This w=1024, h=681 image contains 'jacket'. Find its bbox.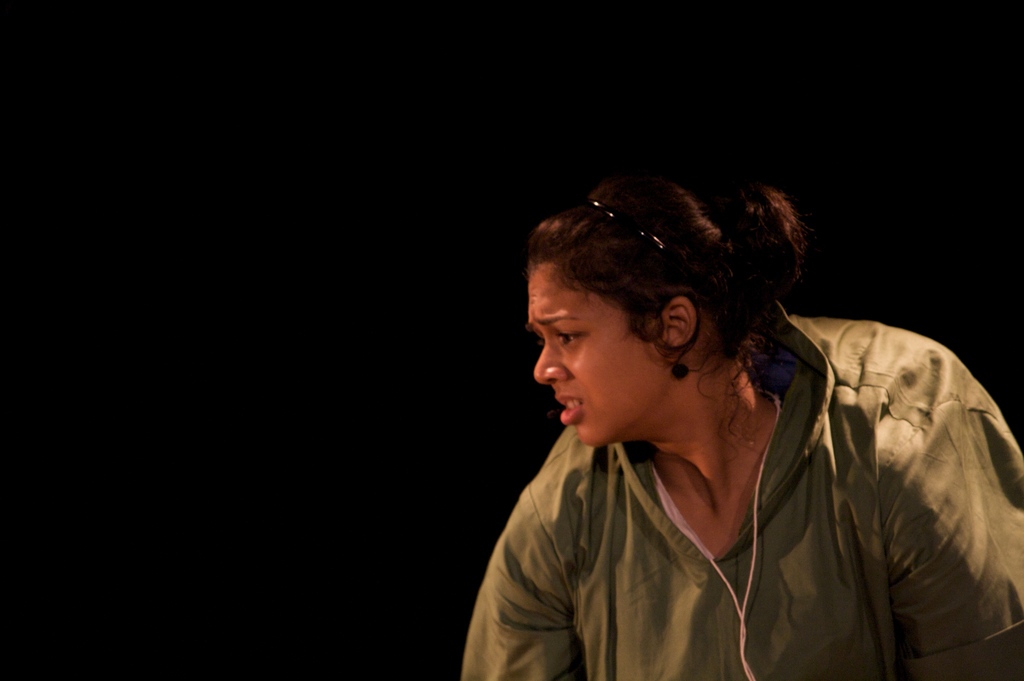
box=[467, 298, 1016, 680].
